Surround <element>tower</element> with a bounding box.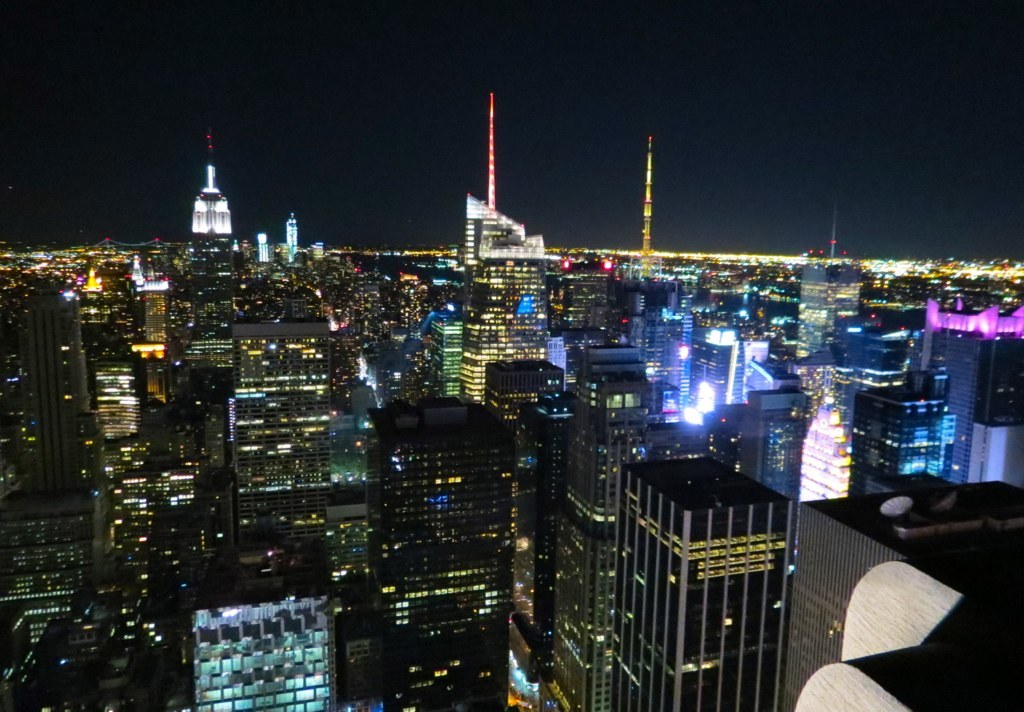
x1=225 y1=381 x2=331 y2=561.
